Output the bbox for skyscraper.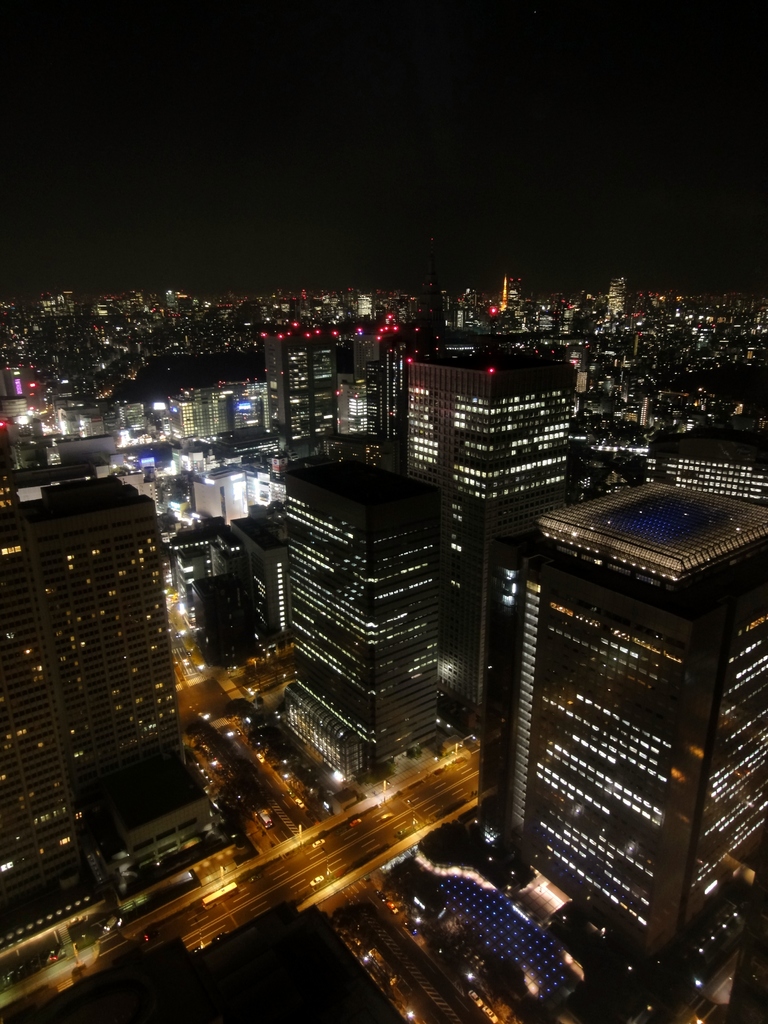
{"x1": 497, "y1": 472, "x2": 767, "y2": 962}.
